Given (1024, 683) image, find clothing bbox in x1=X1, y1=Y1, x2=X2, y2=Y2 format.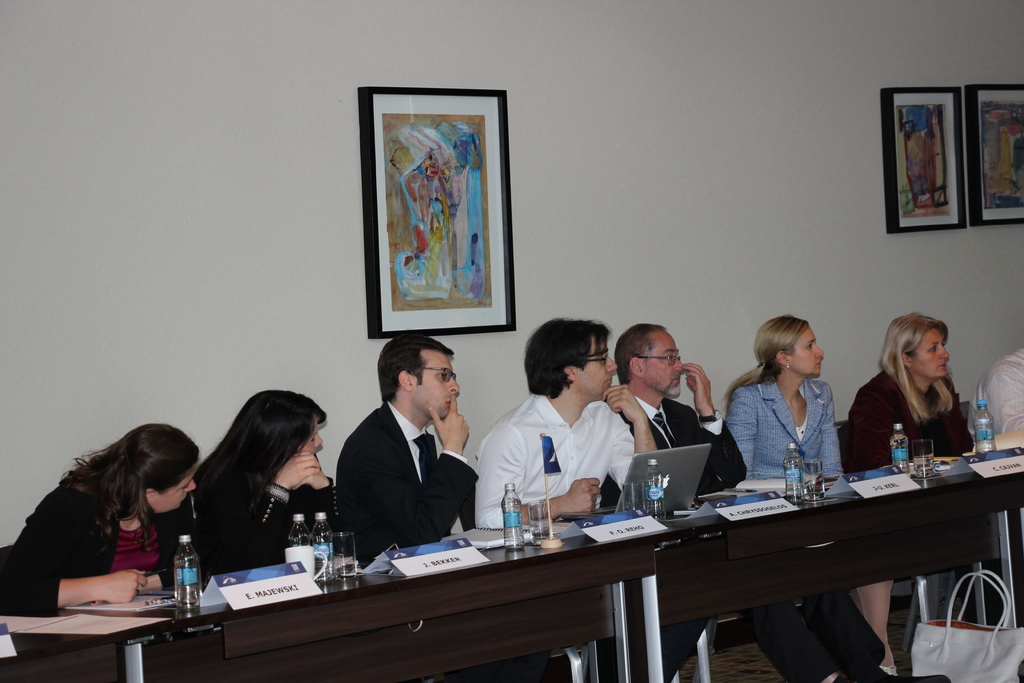
x1=682, y1=360, x2=839, y2=500.
